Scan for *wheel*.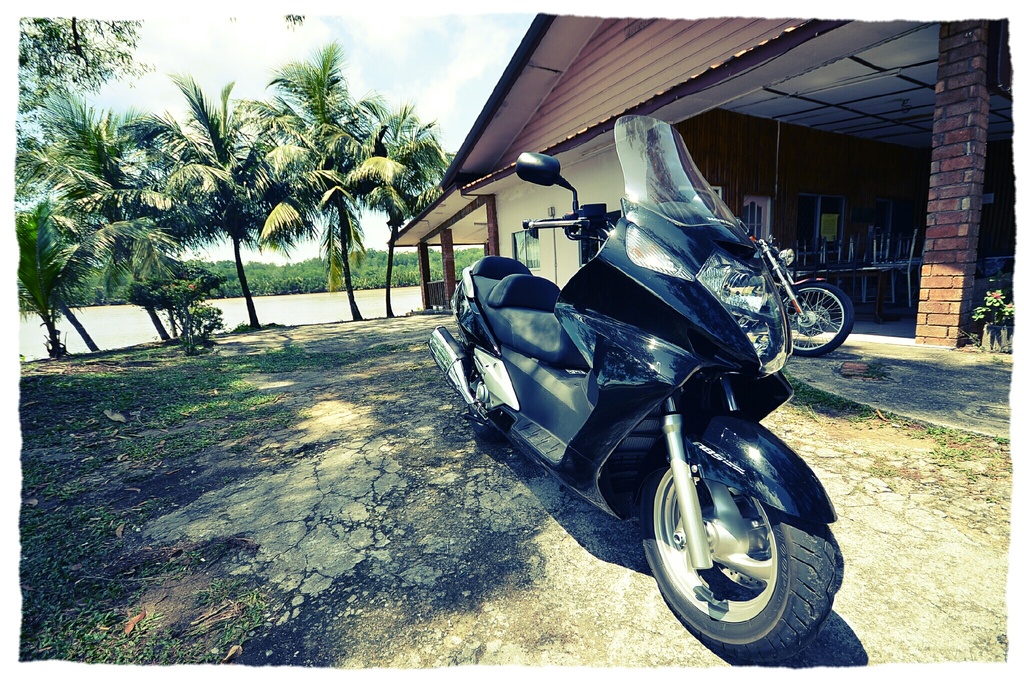
Scan result: (470, 407, 503, 441).
